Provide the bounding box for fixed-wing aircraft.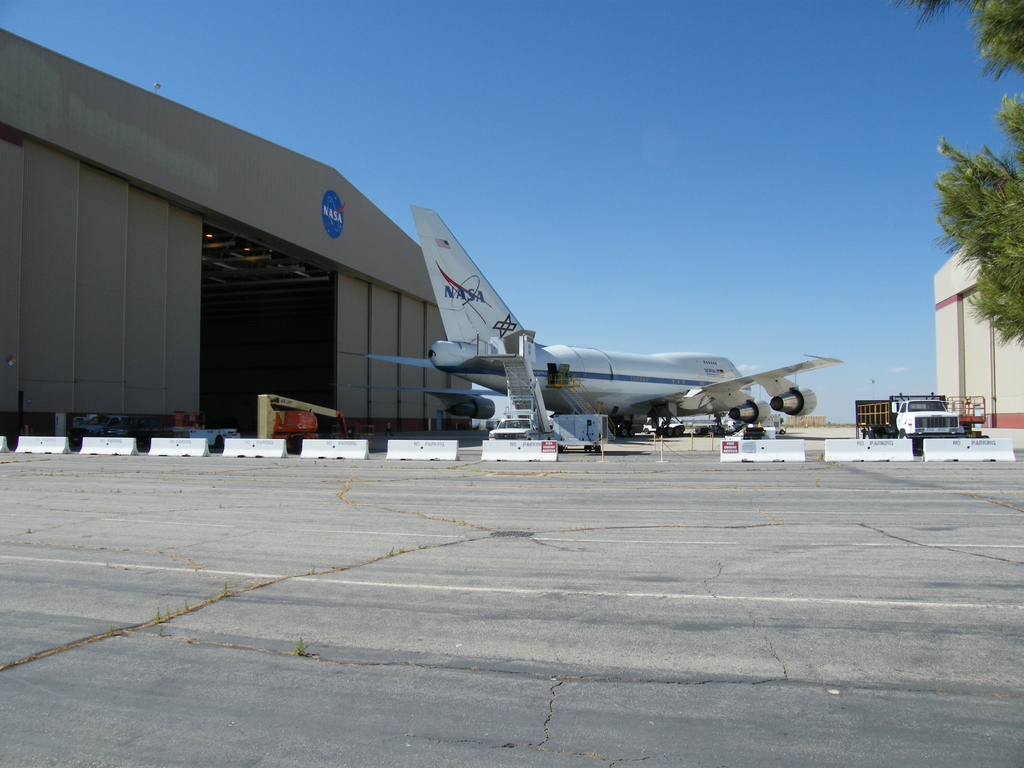
locate(334, 204, 844, 438).
